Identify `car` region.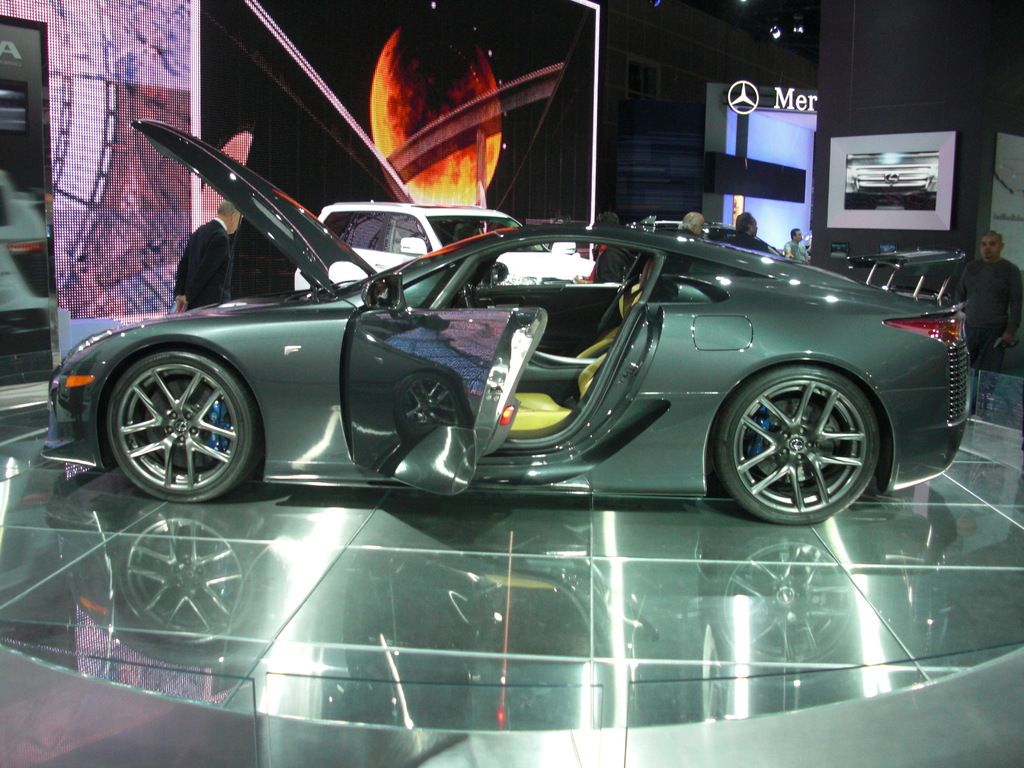
Region: 288 198 599 294.
